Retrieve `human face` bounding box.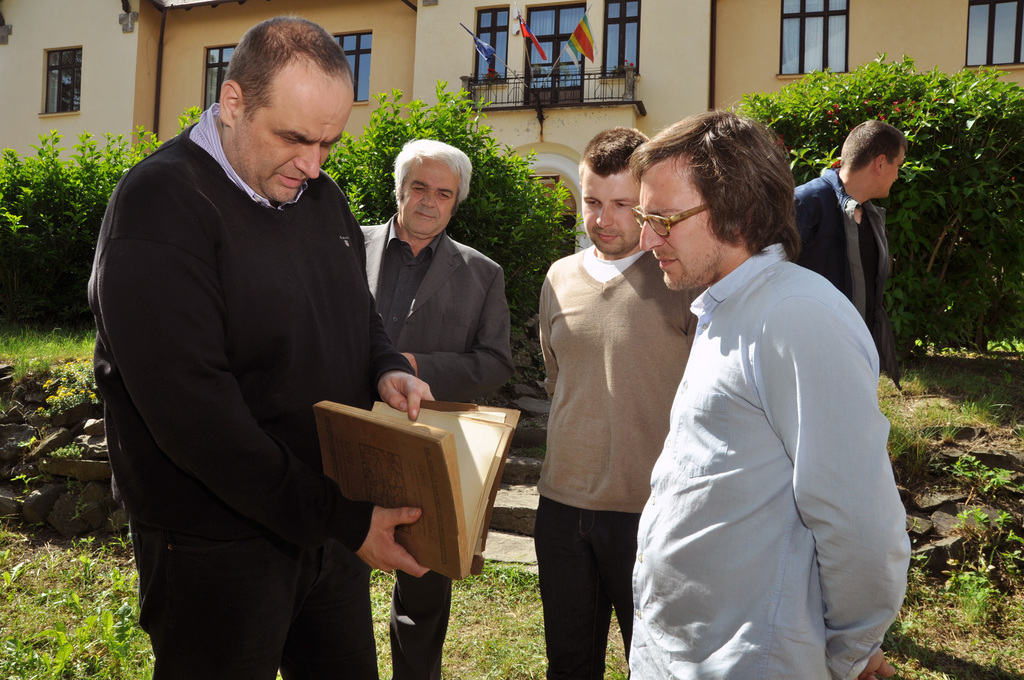
Bounding box: box(579, 175, 639, 257).
